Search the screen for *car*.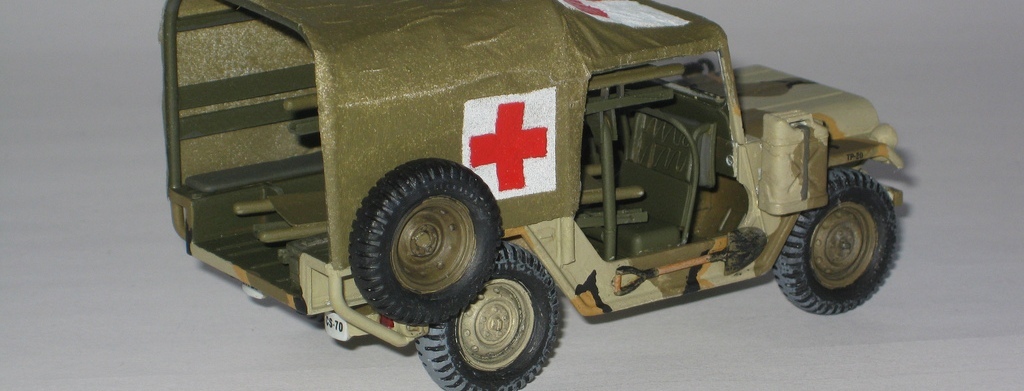
Found at 174, 0, 936, 385.
